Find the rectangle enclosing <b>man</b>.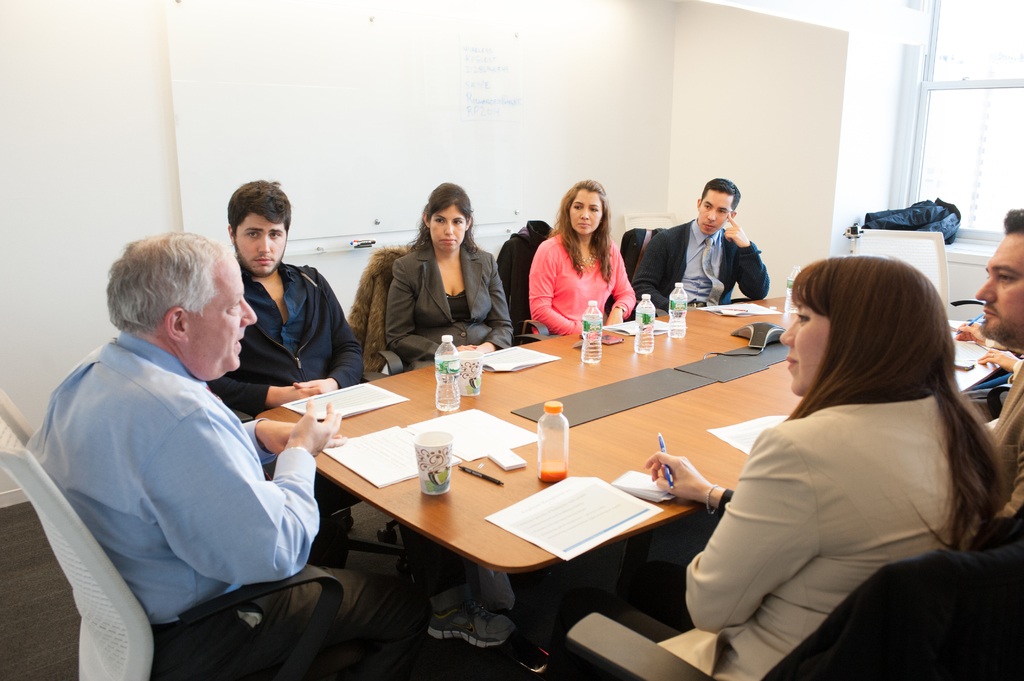
l=630, t=179, r=767, b=312.
